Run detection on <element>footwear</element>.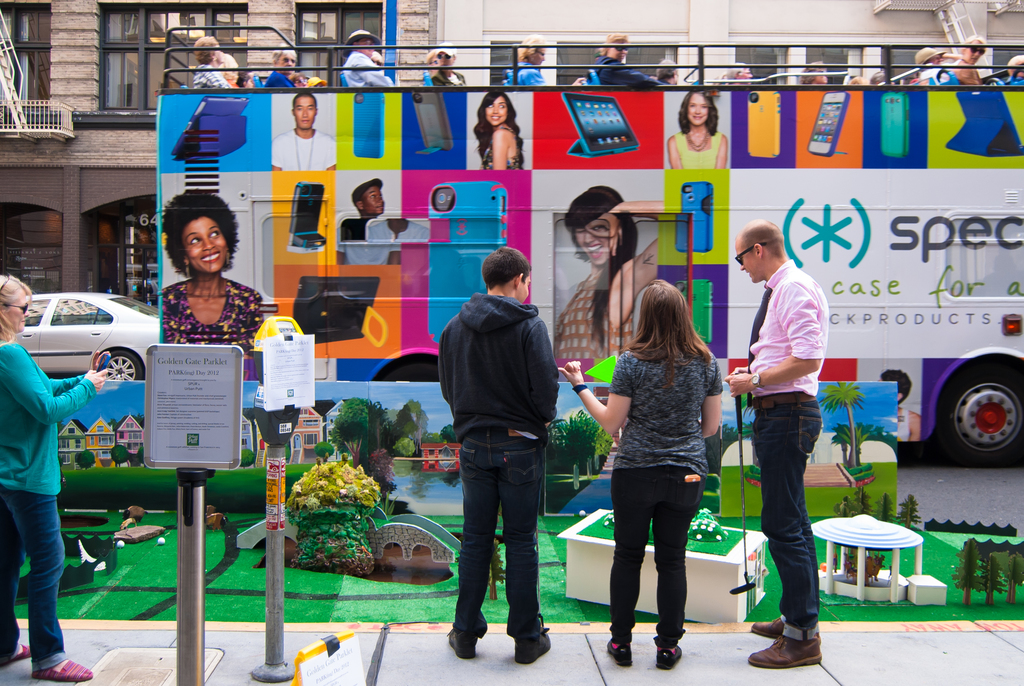
Result: select_region(28, 660, 92, 680).
